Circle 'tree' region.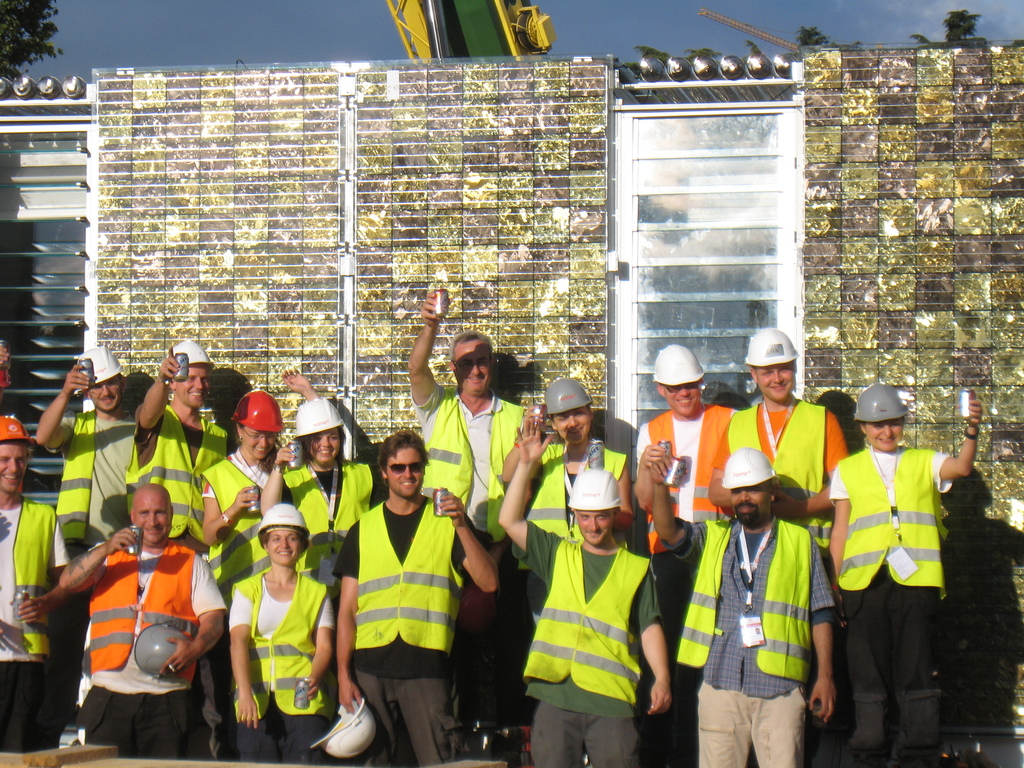
Region: <bbox>616, 8, 994, 69</bbox>.
